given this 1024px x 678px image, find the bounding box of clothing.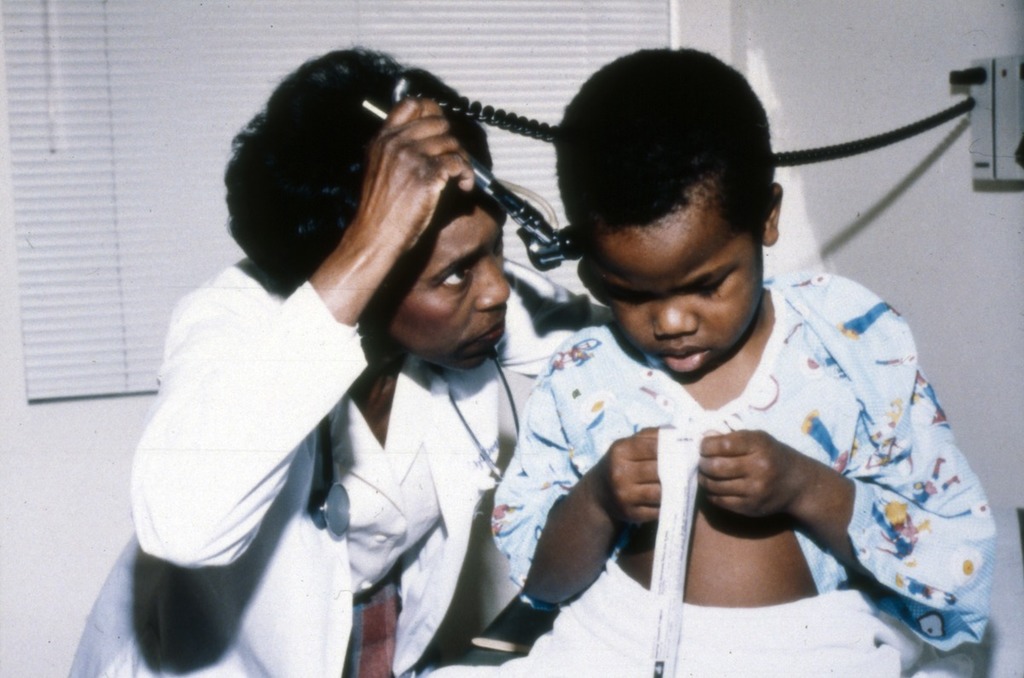
x1=66 y1=255 x2=609 y2=677.
